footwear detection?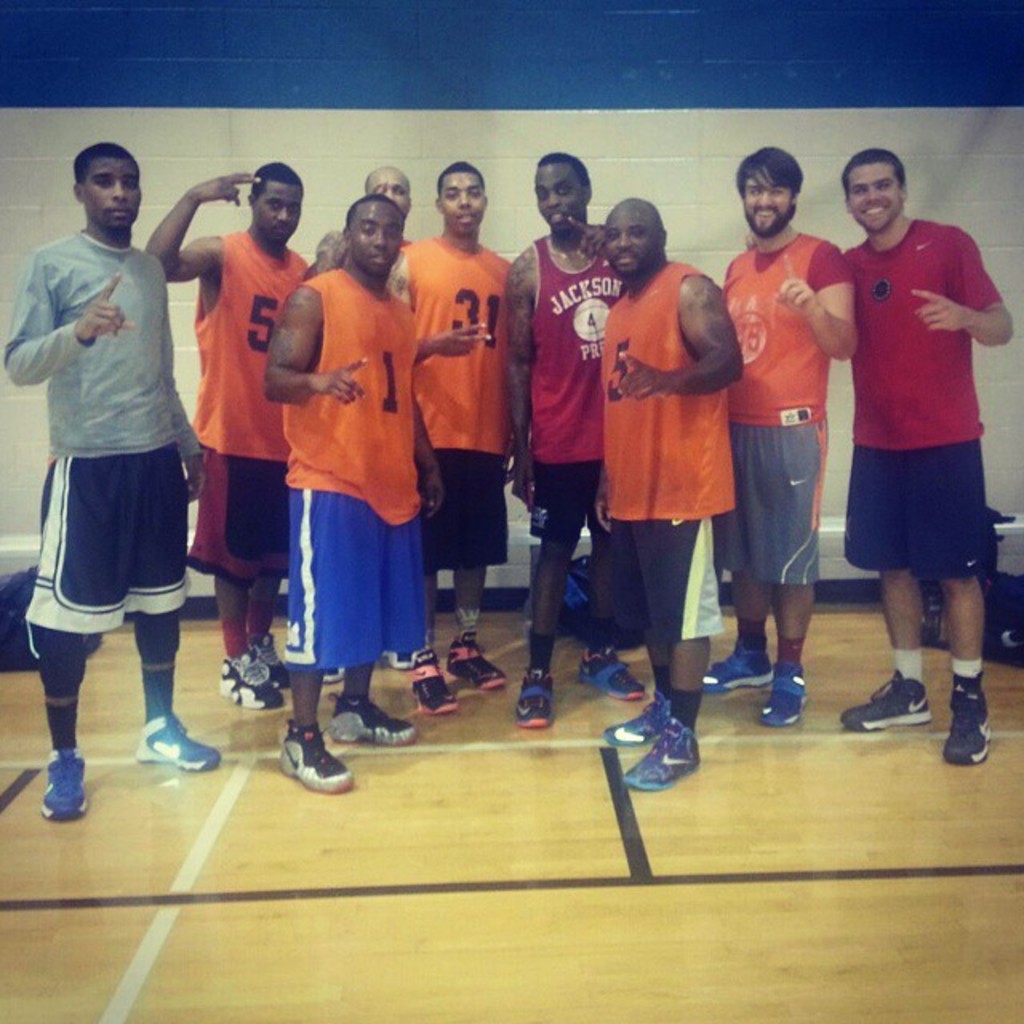
x1=573 y1=645 x2=648 y2=701
